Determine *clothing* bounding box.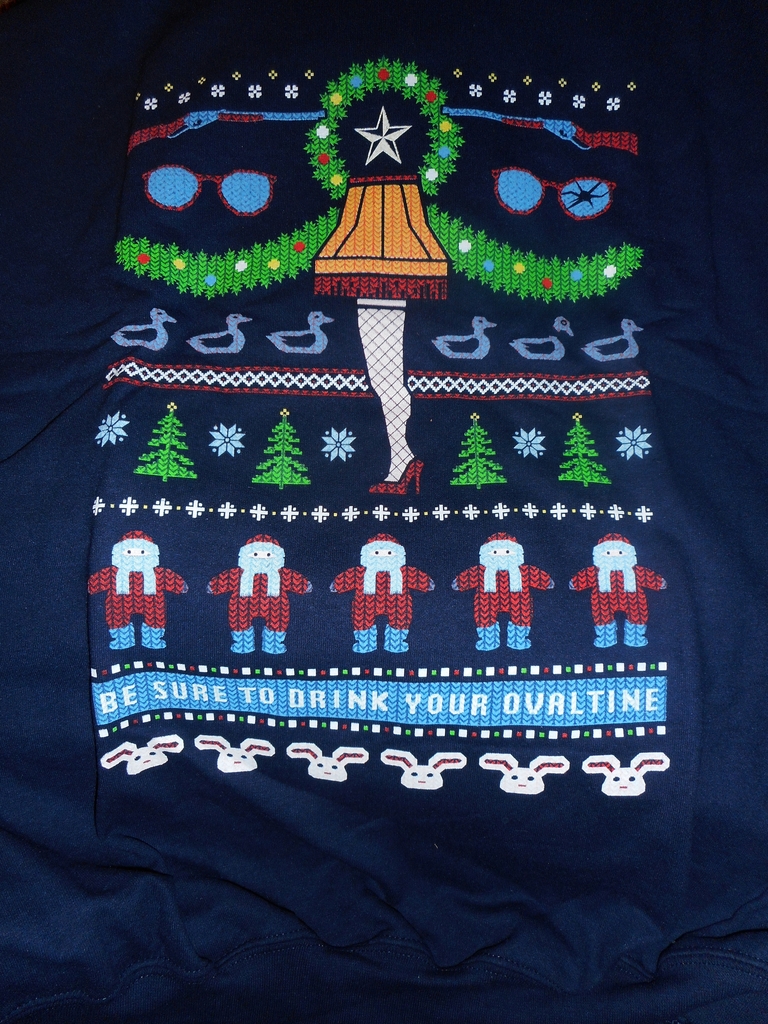
Determined: Rect(324, 559, 435, 652).
